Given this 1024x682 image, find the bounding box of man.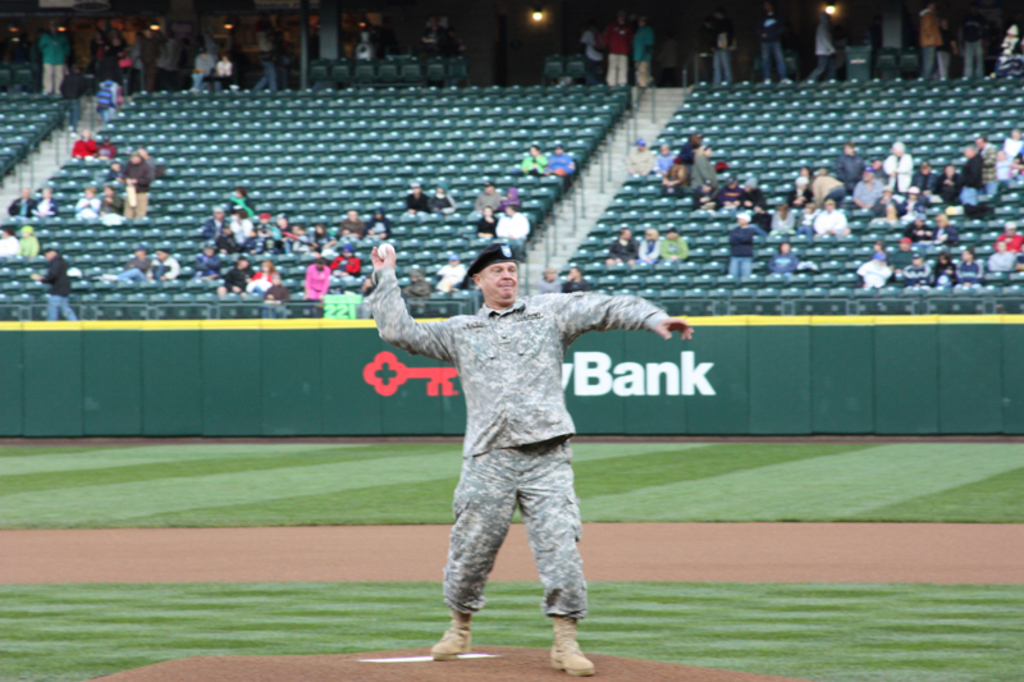
crop(986, 241, 1019, 276).
